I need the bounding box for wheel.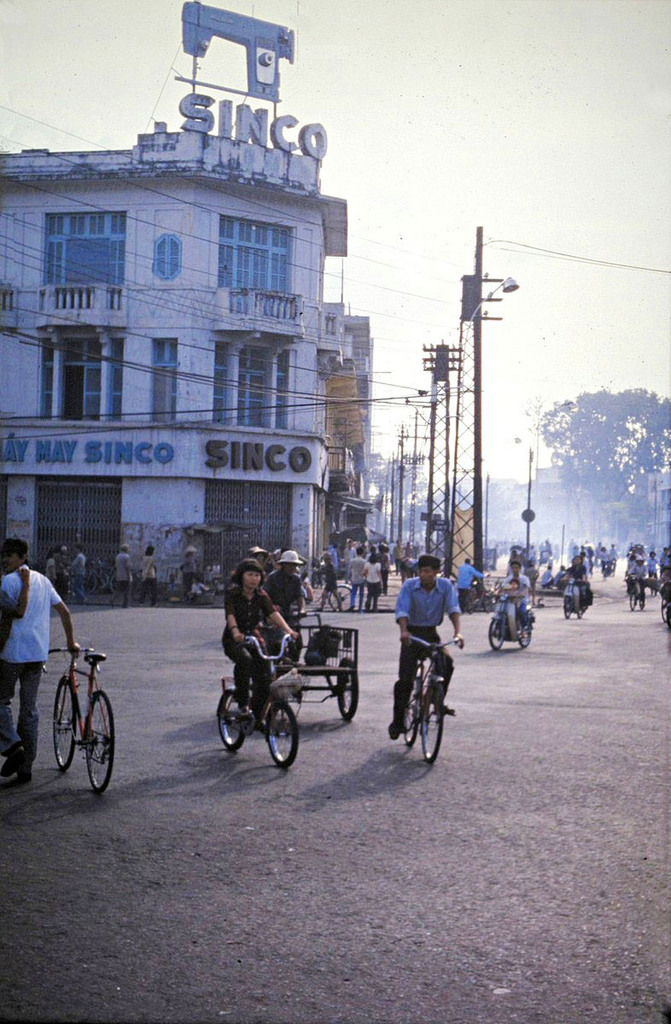
Here it is: (519, 620, 535, 652).
